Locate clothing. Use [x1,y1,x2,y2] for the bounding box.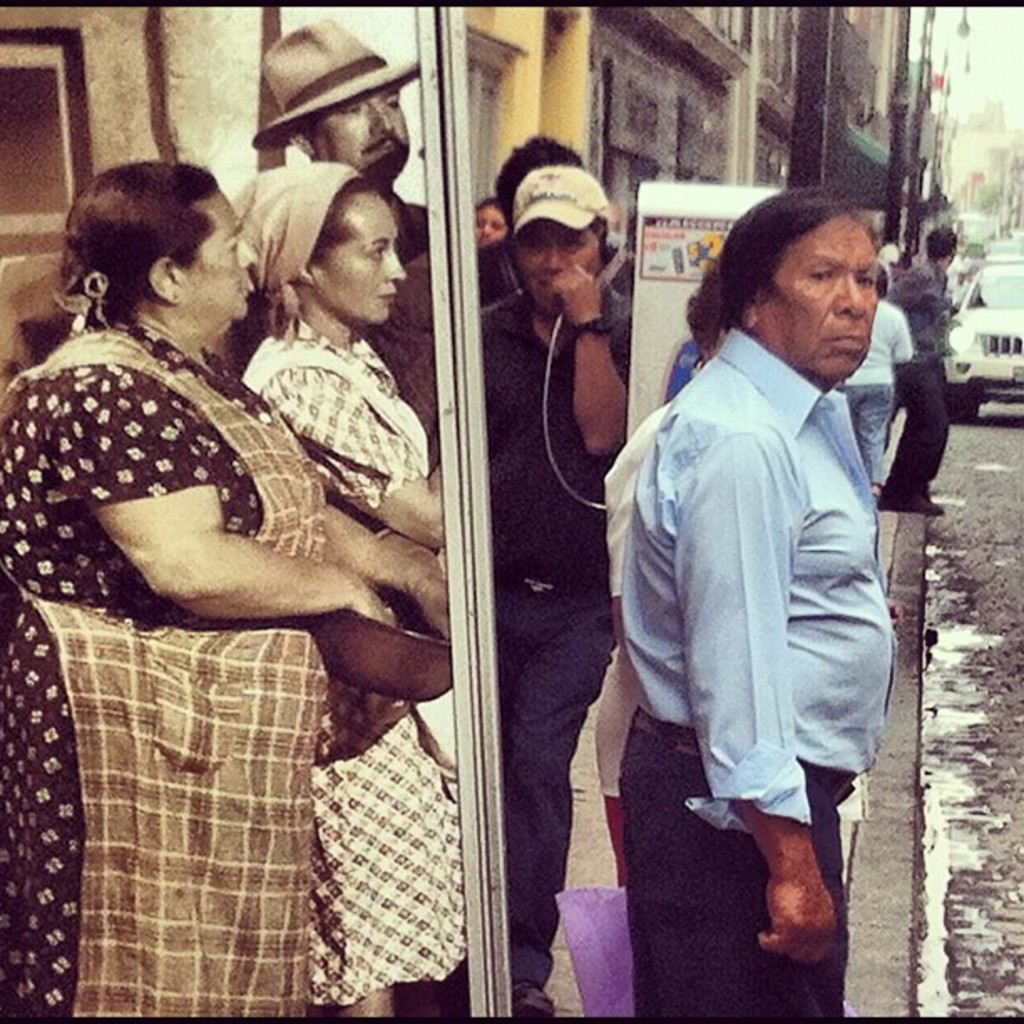
[840,303,919,495].
